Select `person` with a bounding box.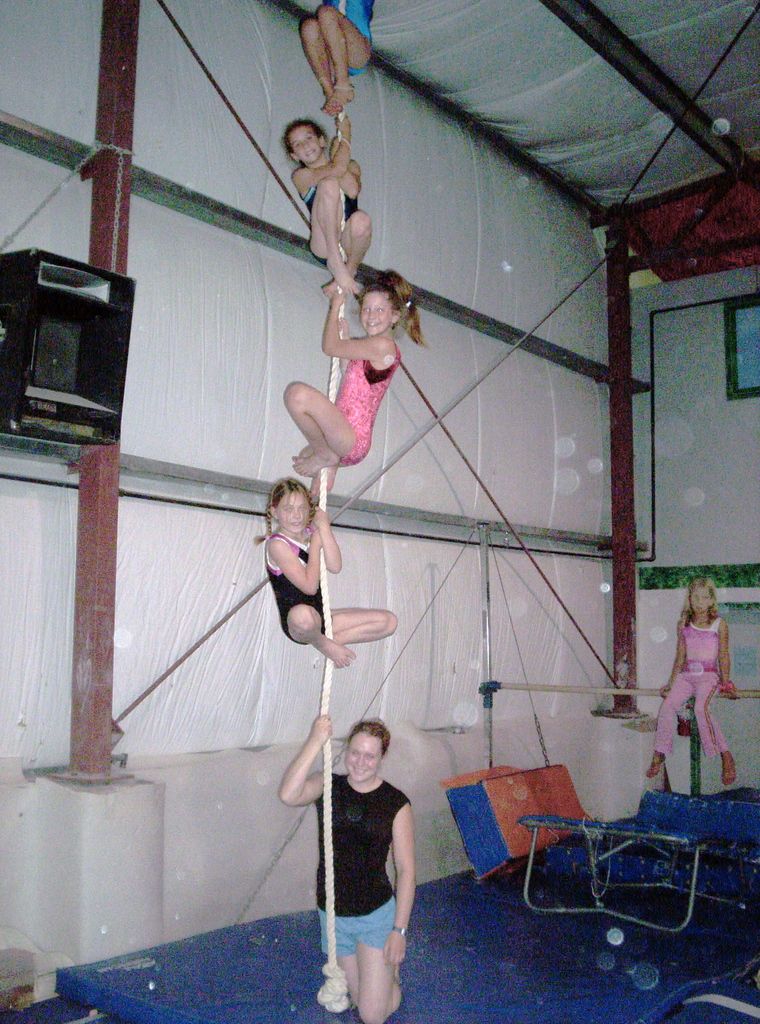
{"left": 253, "top": 476, "right": 400, "bottom": 680}.
